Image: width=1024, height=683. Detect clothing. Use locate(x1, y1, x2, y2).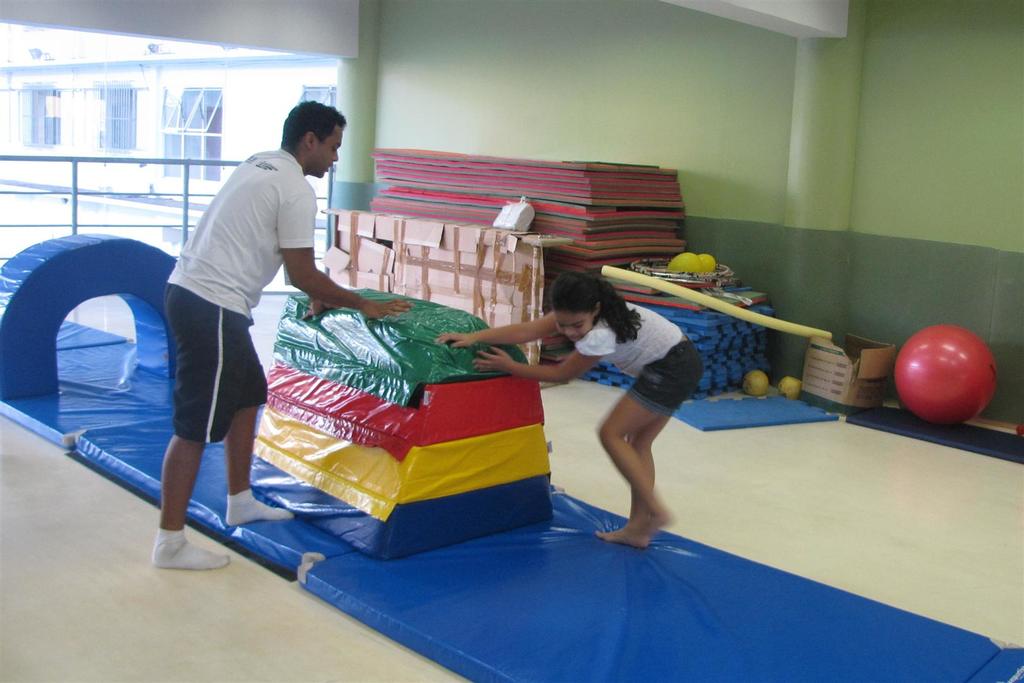
locate(154, 527, 230, 574).
